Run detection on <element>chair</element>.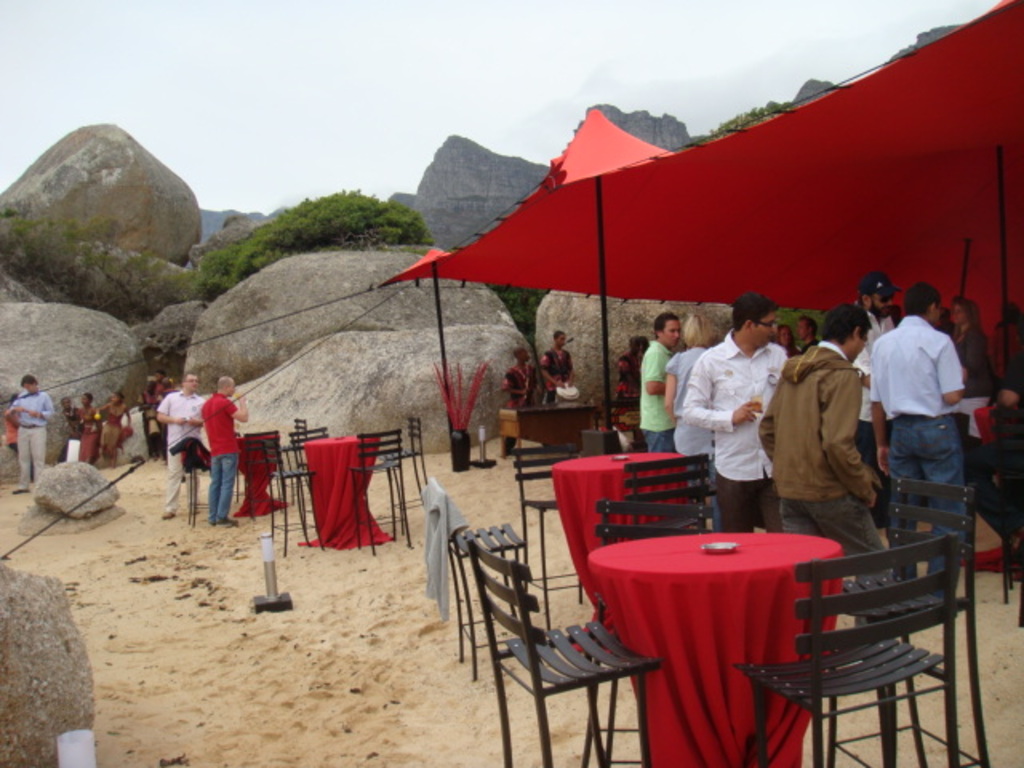
Result: l=382, t=414, r=432, b=541.
